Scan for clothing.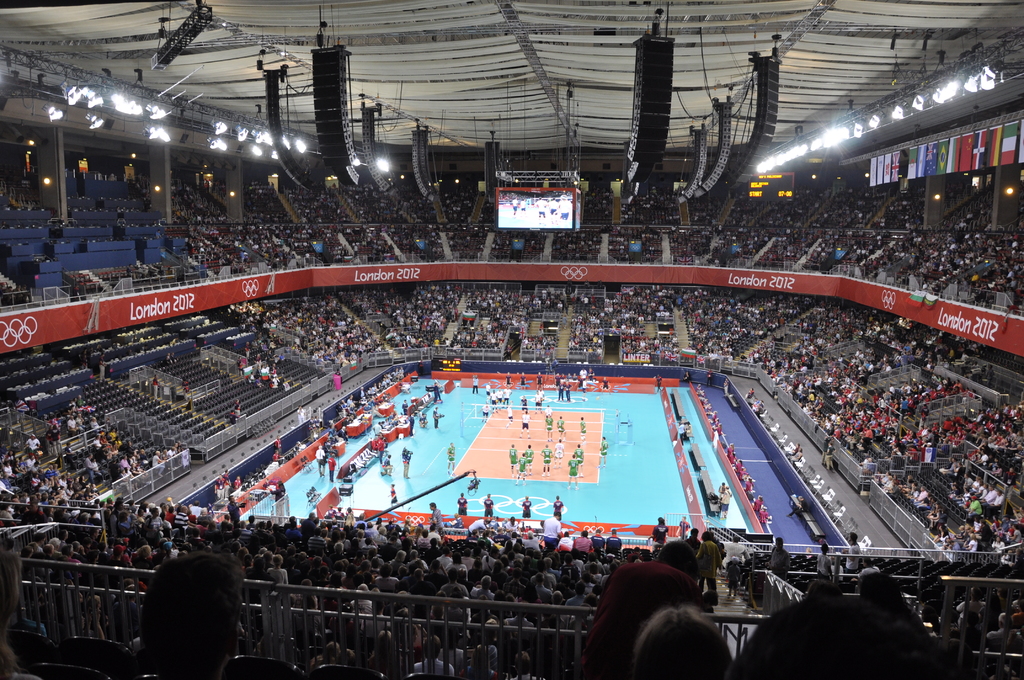
Scan result: l=551, t=501, r=564, b=514.
